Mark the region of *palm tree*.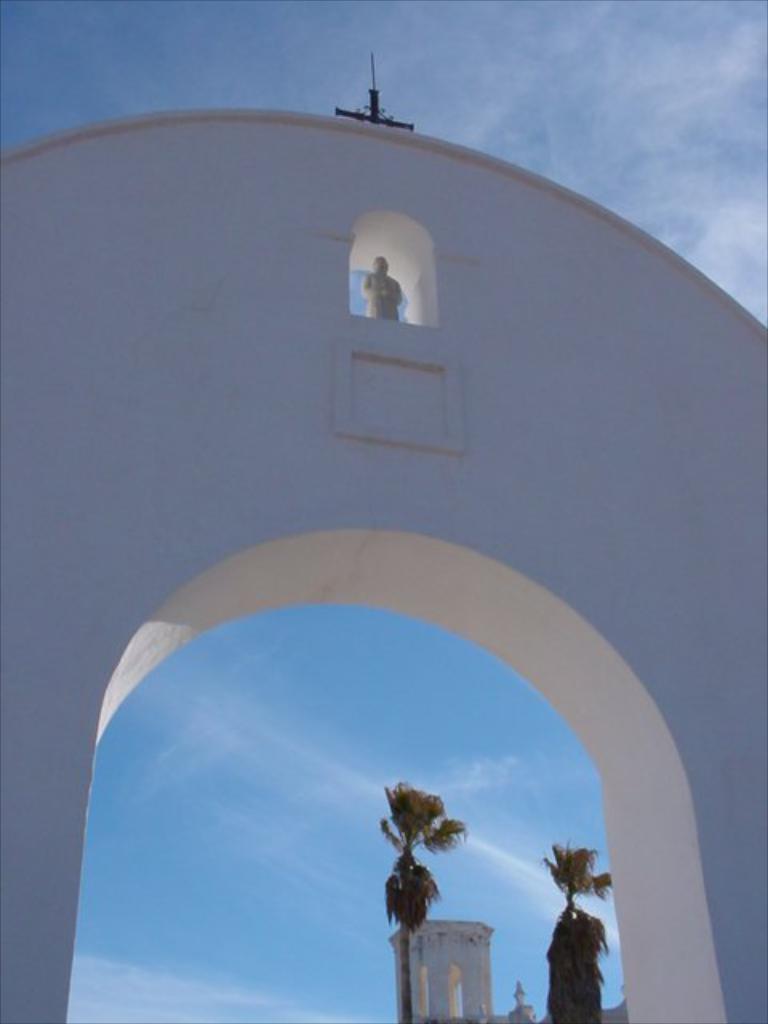
Region: bbox=[542, 840, 608, 1011].
